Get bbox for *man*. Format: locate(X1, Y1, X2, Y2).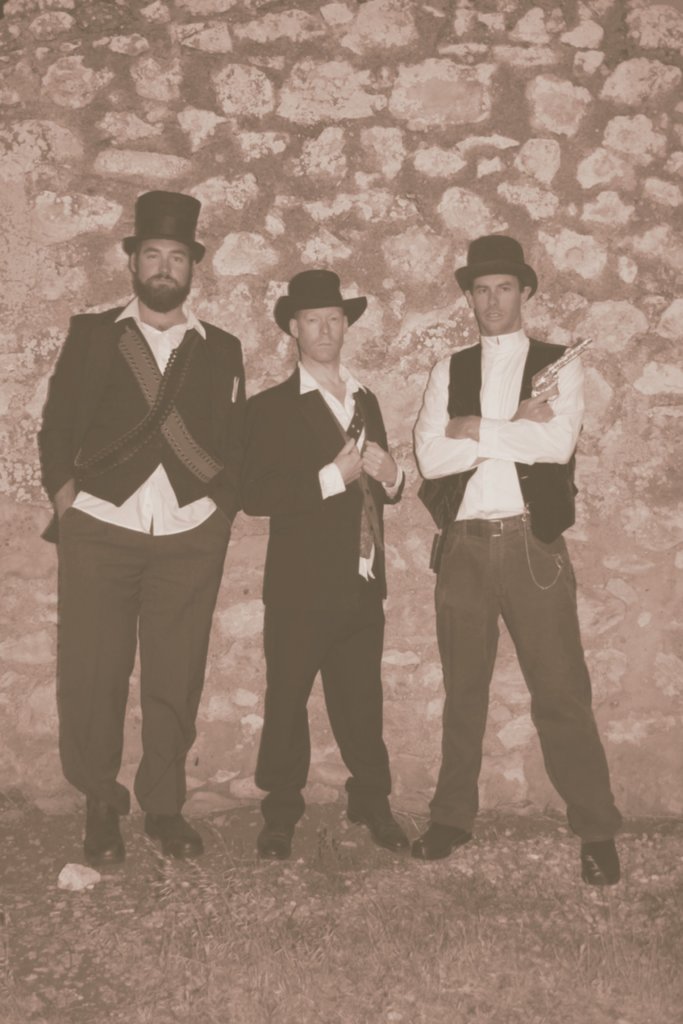
locate(35, 193, 247, 867).
